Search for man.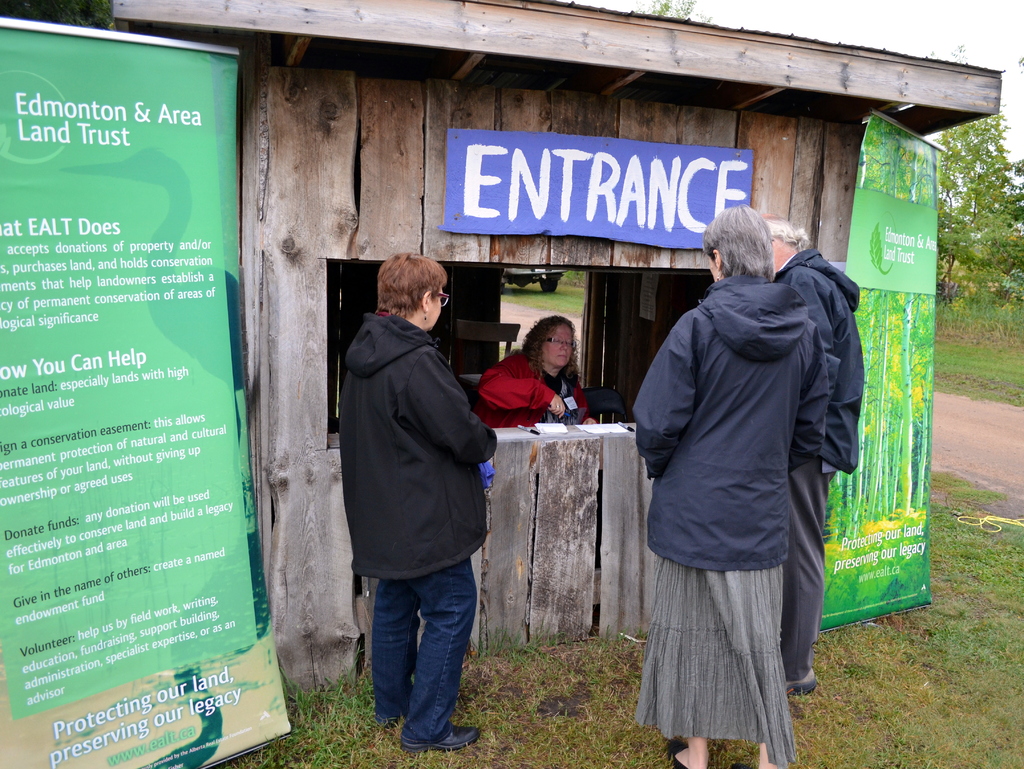
Found at [x1=762, y1=212, x2=868, y2=691].
